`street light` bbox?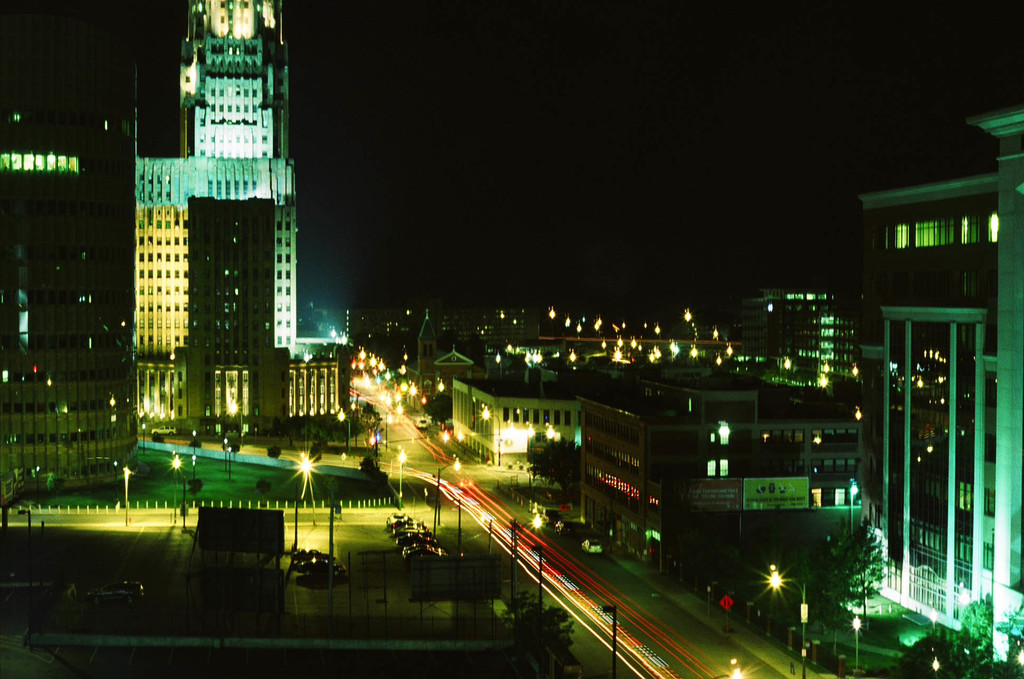
region(474, 410, 502, 461)
